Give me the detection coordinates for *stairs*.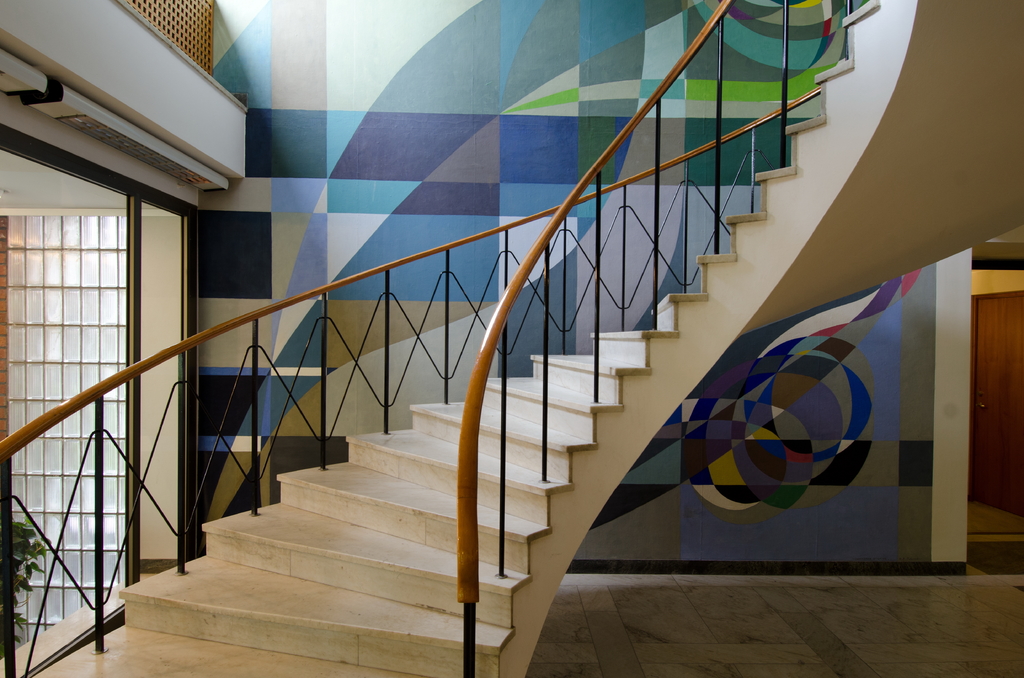
[120,0,878,677].
